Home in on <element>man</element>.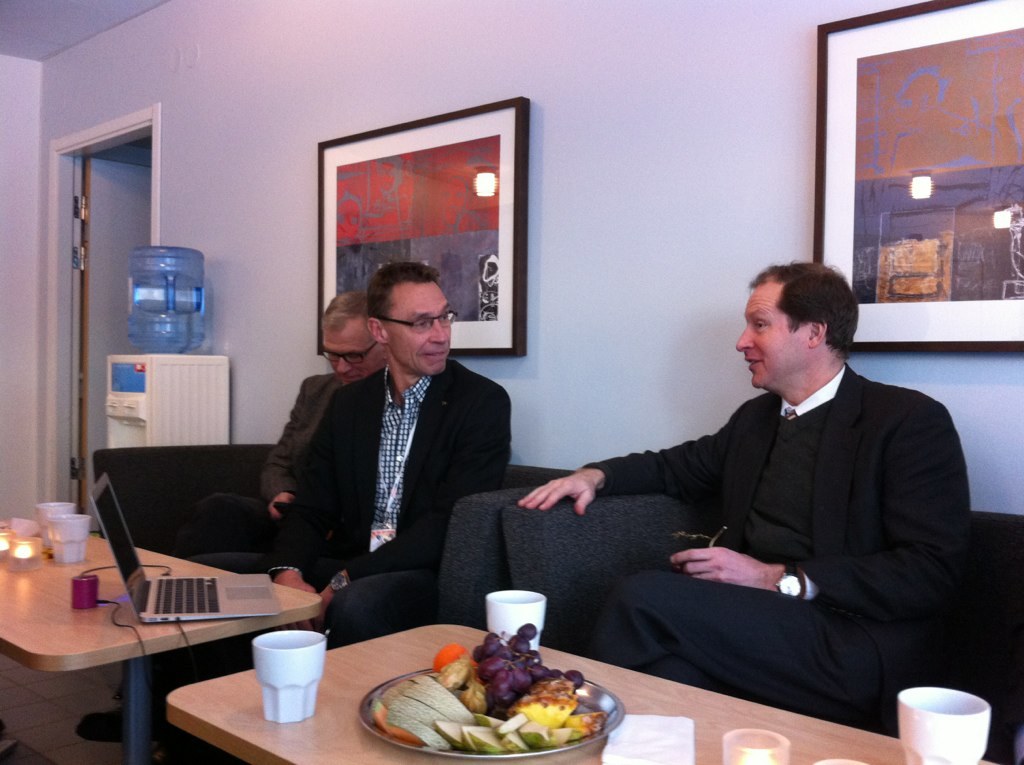
Homed in at bbox=[475, 246, 1003, 706].
